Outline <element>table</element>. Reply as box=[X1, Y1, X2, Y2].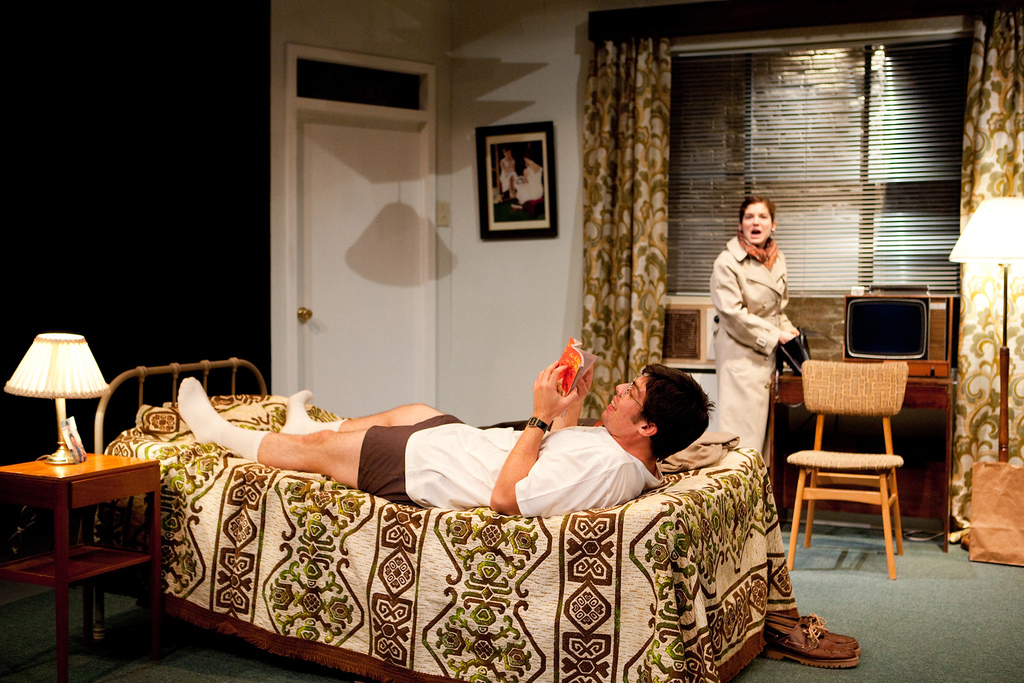
box=[767, 372, 961, 550].
